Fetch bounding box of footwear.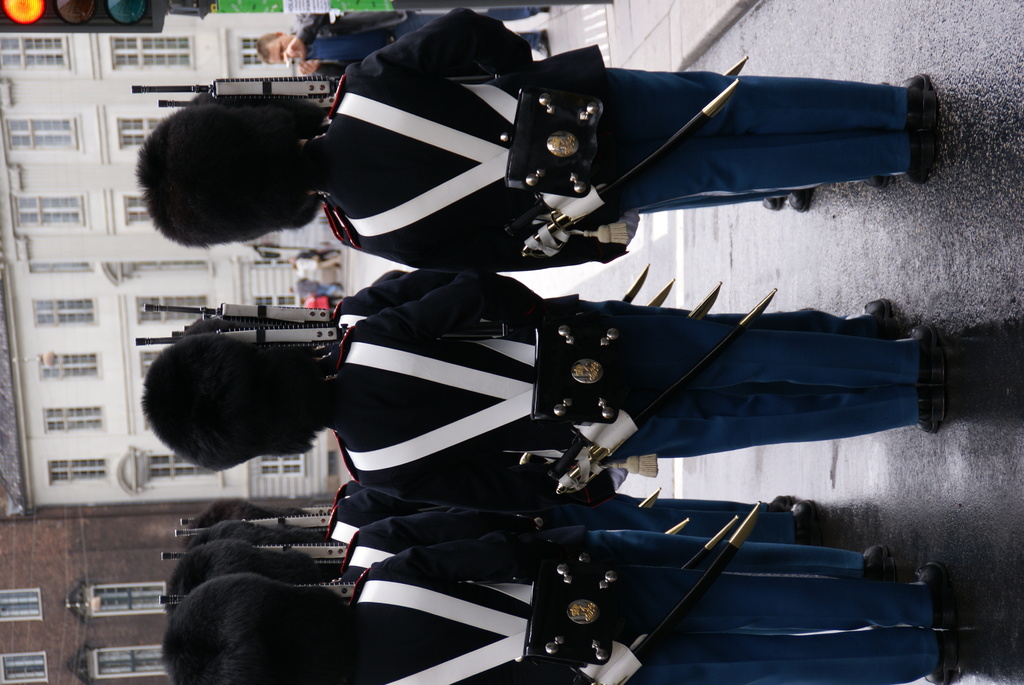
Bbox: Rect(762, 194, 782, 213).
